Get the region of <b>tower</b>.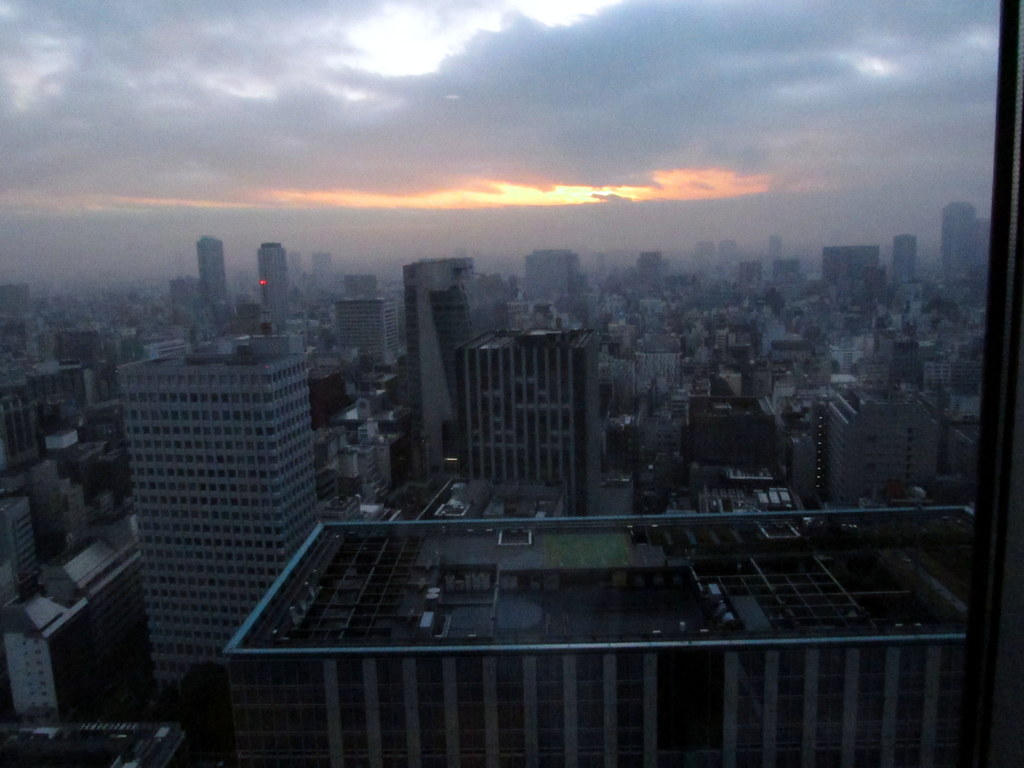
bbox=[109, 338, 326, 702].
